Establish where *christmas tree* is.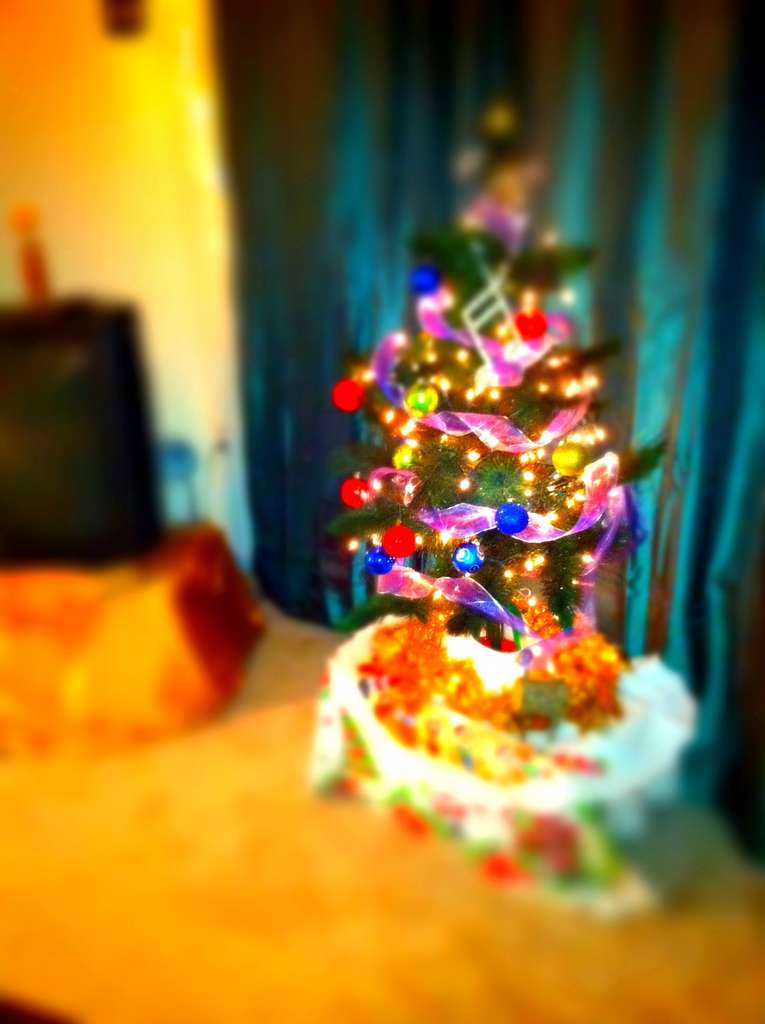
Established at (left=326, top=93, right=670, bottom=788).
